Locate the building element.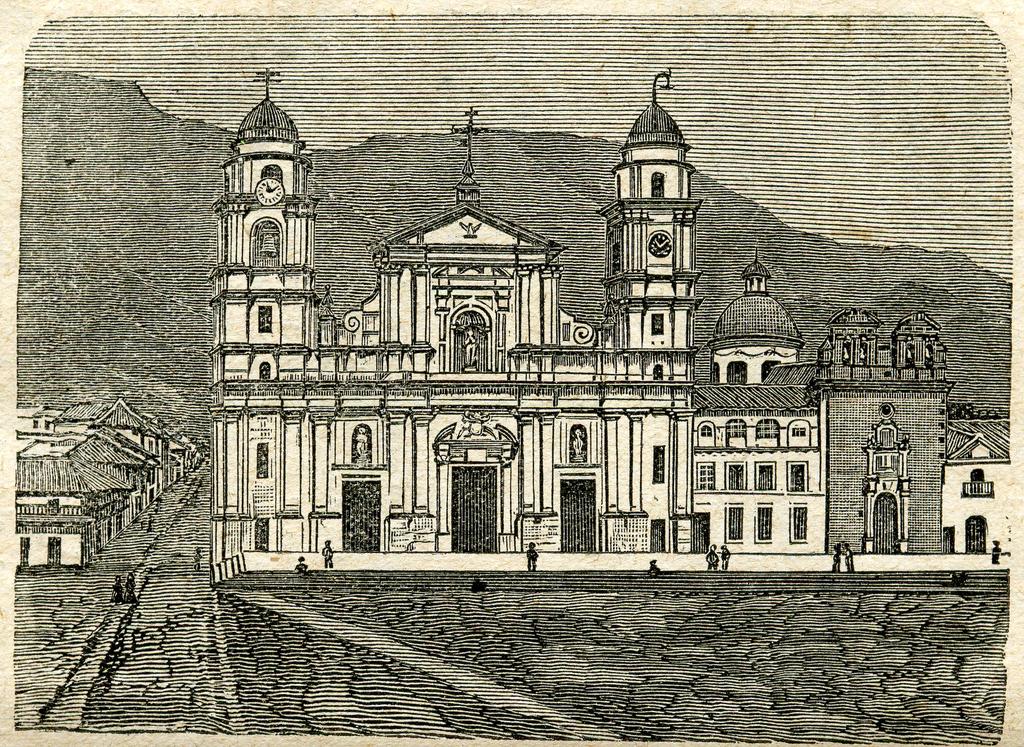
Element bbox: Rect(205, 66, 1007, 568).
